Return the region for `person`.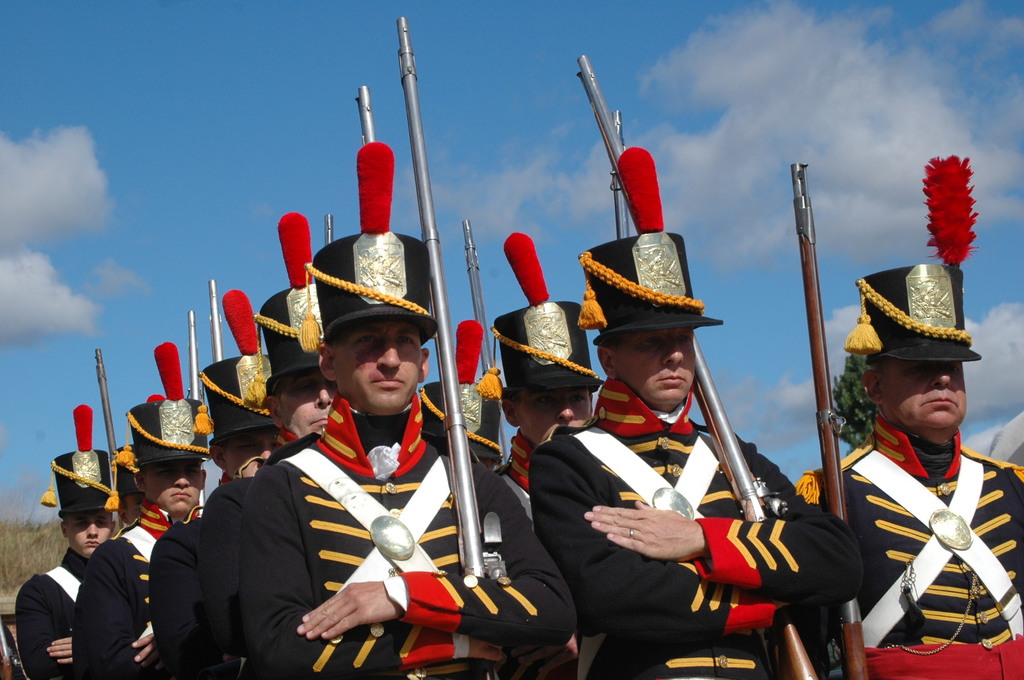
crop(68, 397, 204, 679).
